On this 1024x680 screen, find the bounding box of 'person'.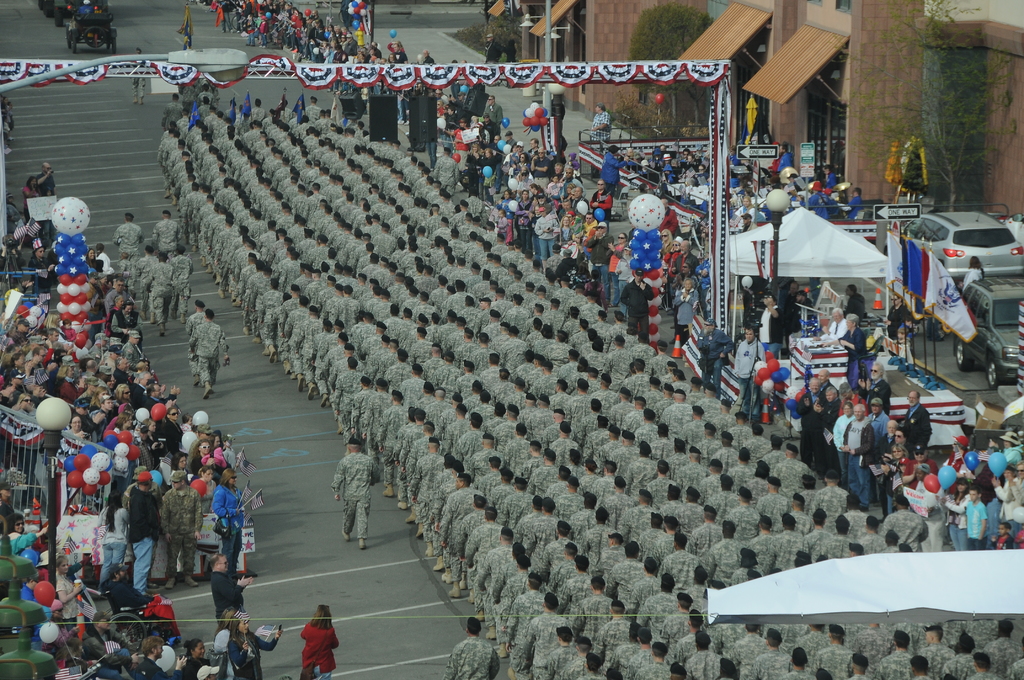
Bounding box: Rect(840, 403, 876, 506).
